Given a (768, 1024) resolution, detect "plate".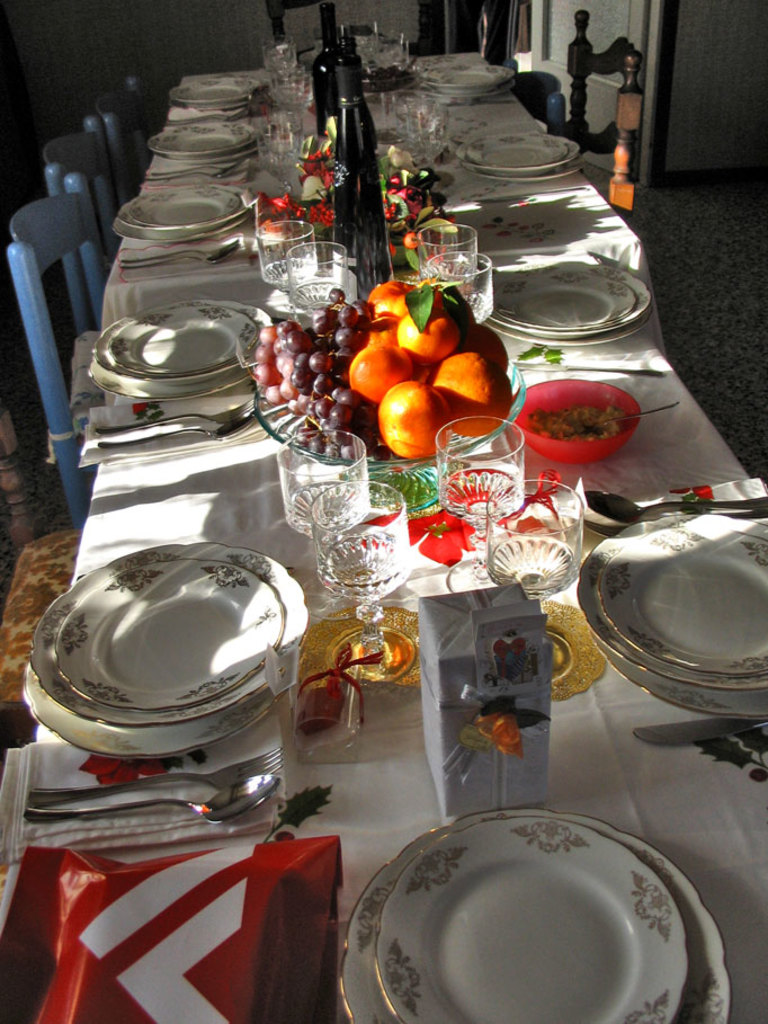
BBox(143, 121, 254, 155).
